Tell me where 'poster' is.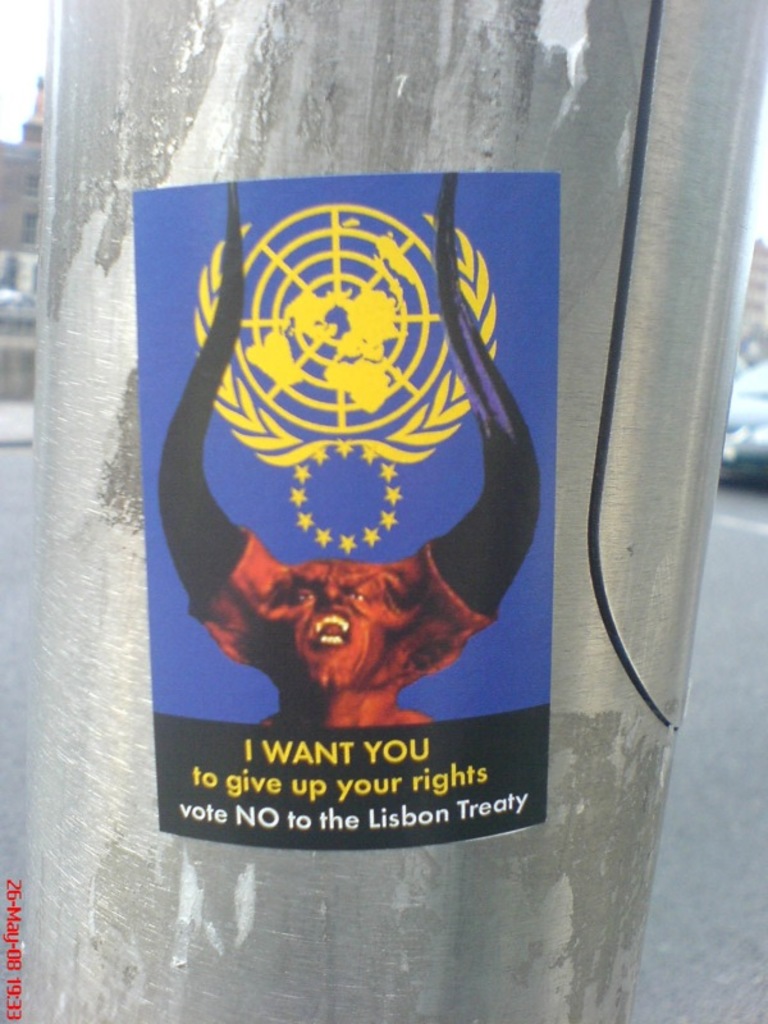
'poster' is at select_region(133, 173, 563, 852).
